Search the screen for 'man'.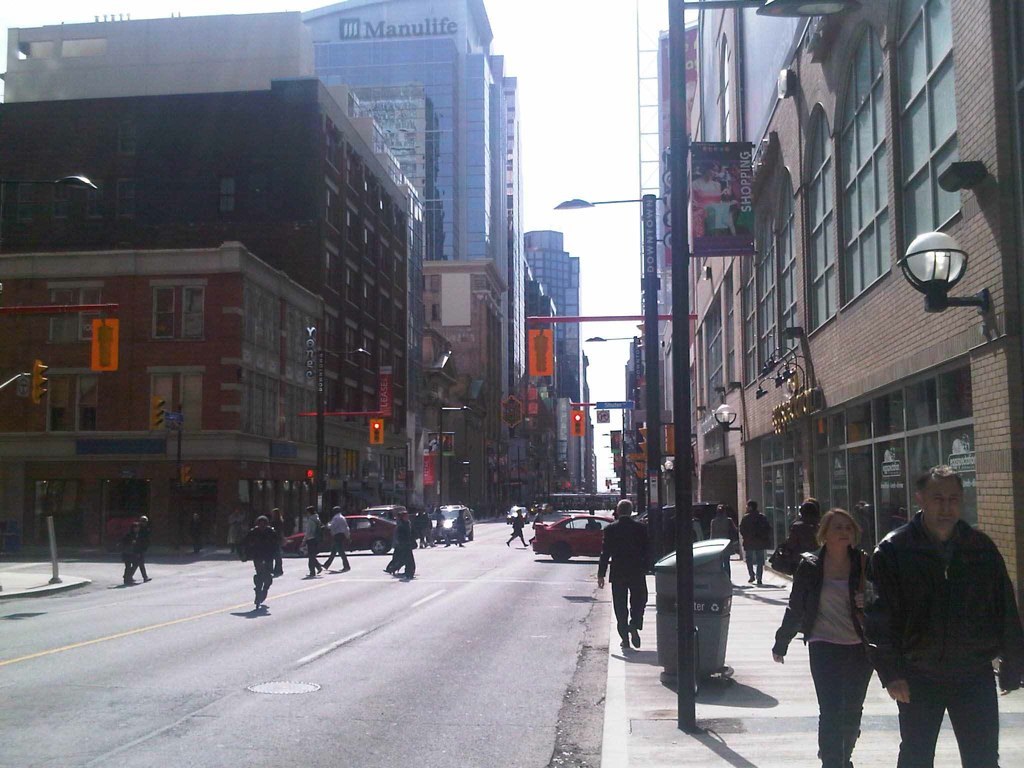
Found at 528:508:544:546.
